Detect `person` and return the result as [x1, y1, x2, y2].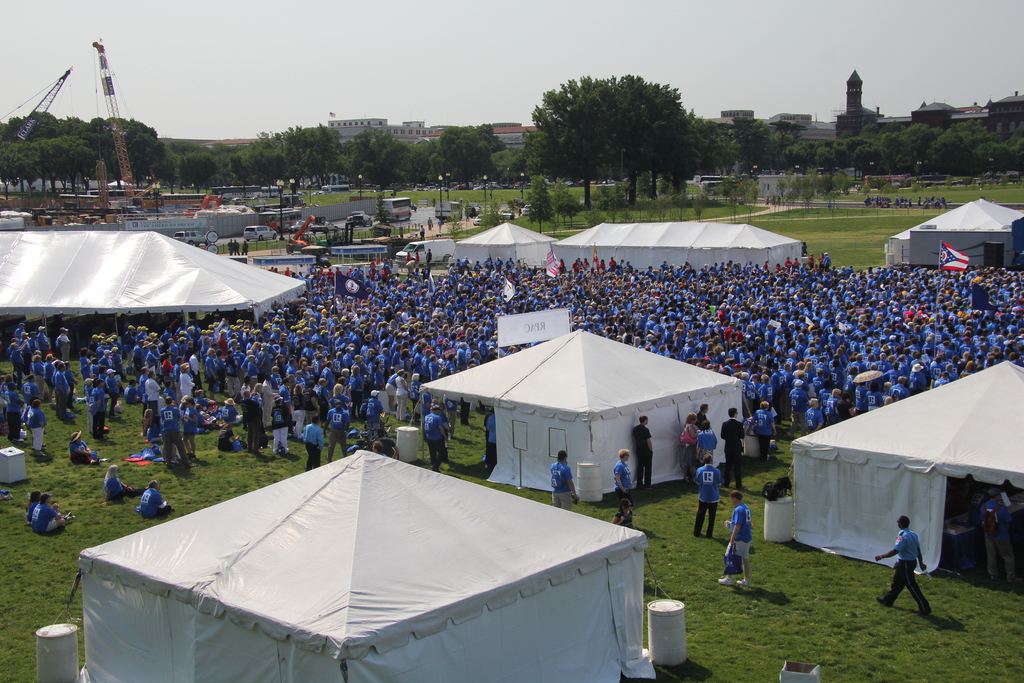
[737, 494, 759, 537].
